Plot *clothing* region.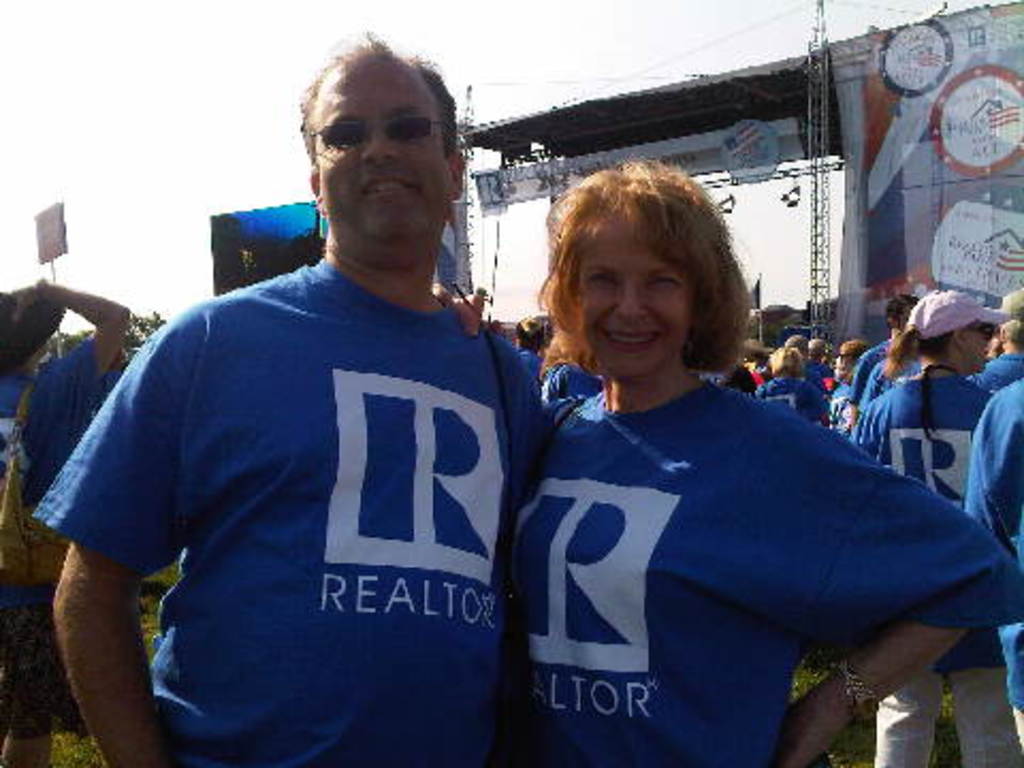
Plotted at x1=821 y1=378 x2=853 y2=435.
